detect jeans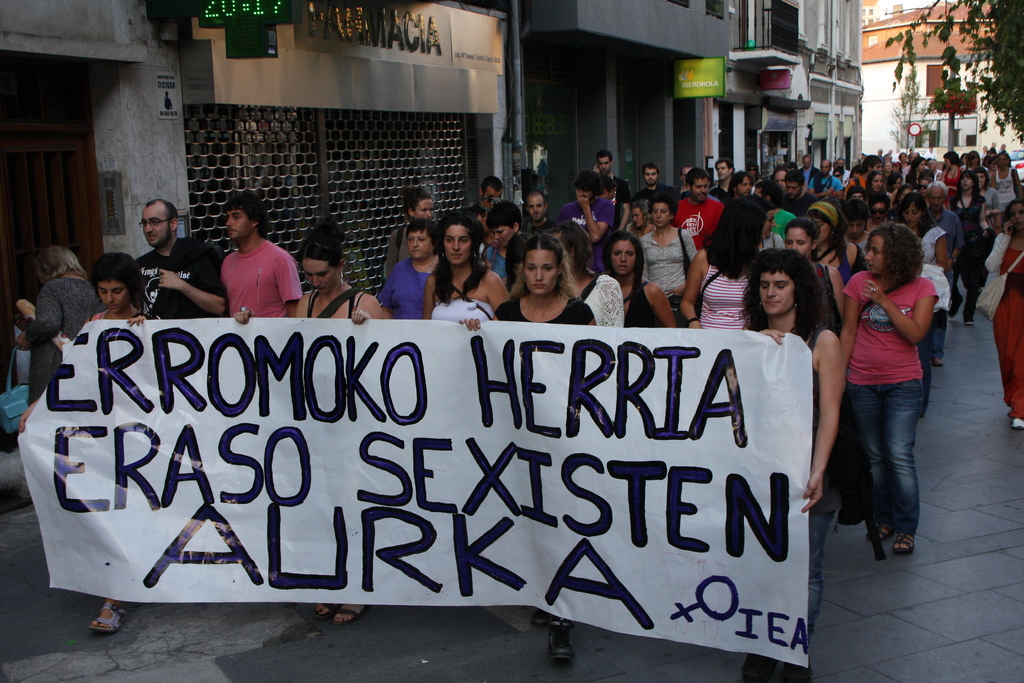
(960, 235, 998, 314)
